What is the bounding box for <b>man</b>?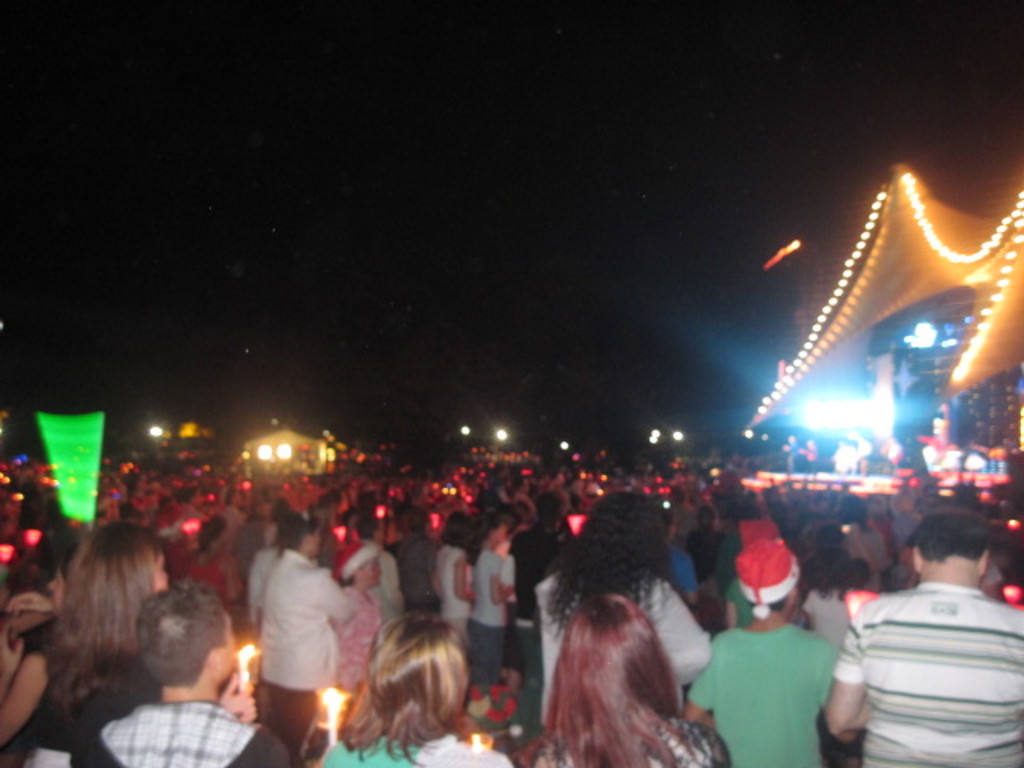
x1=824, y1=504, x2=1022, y2=766.
